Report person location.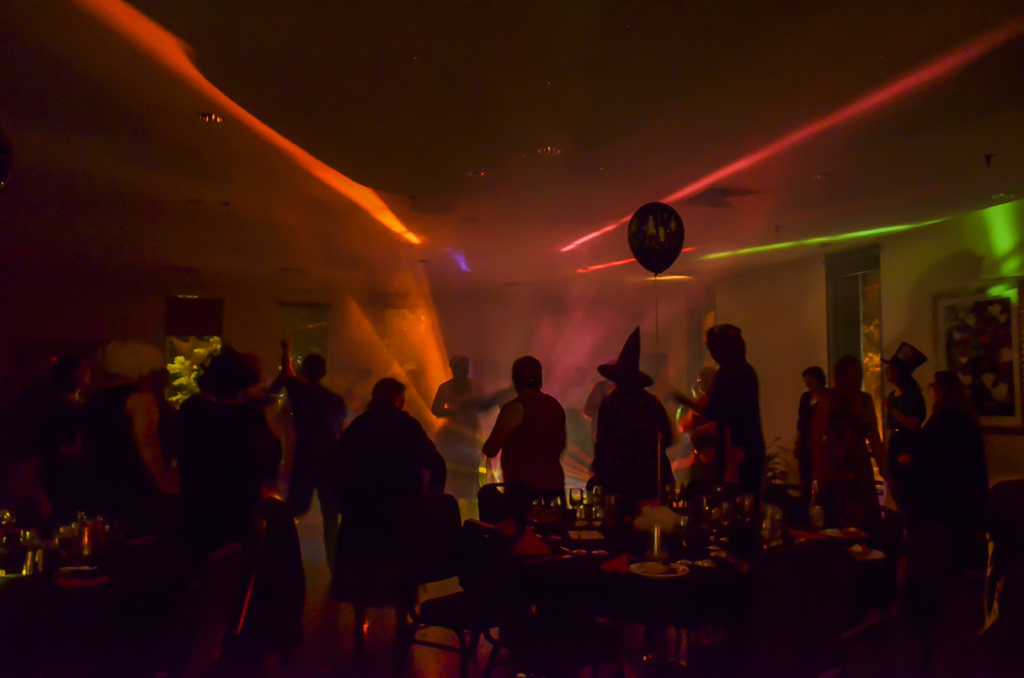
Report: [left=419, top=354, right=502, bottom=527].
